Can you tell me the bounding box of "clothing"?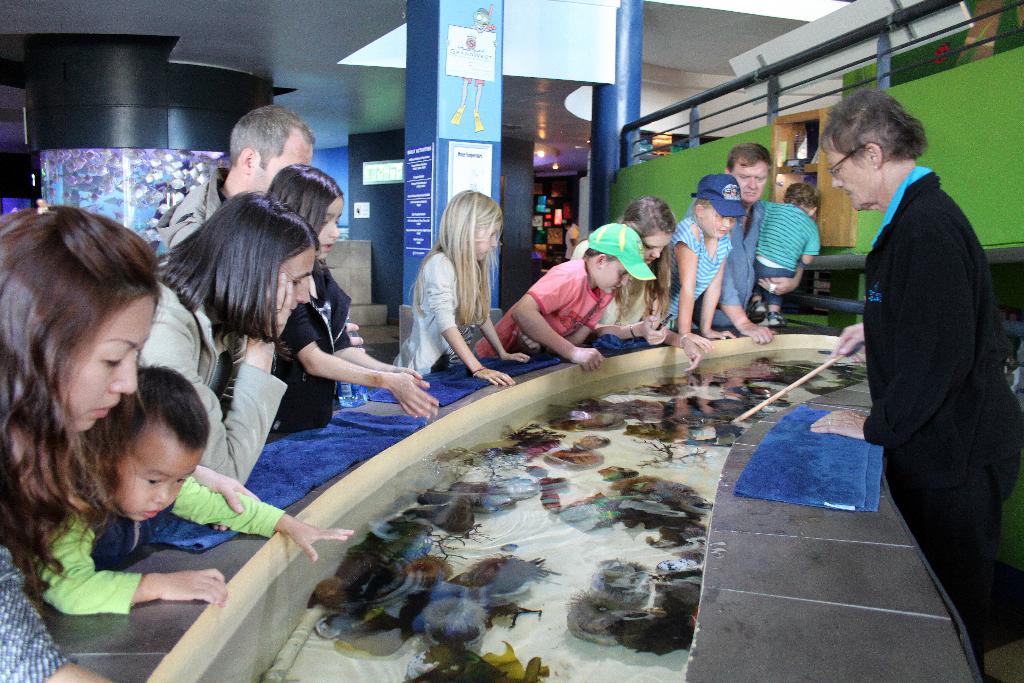
locate(387, 188, 824, 375).
